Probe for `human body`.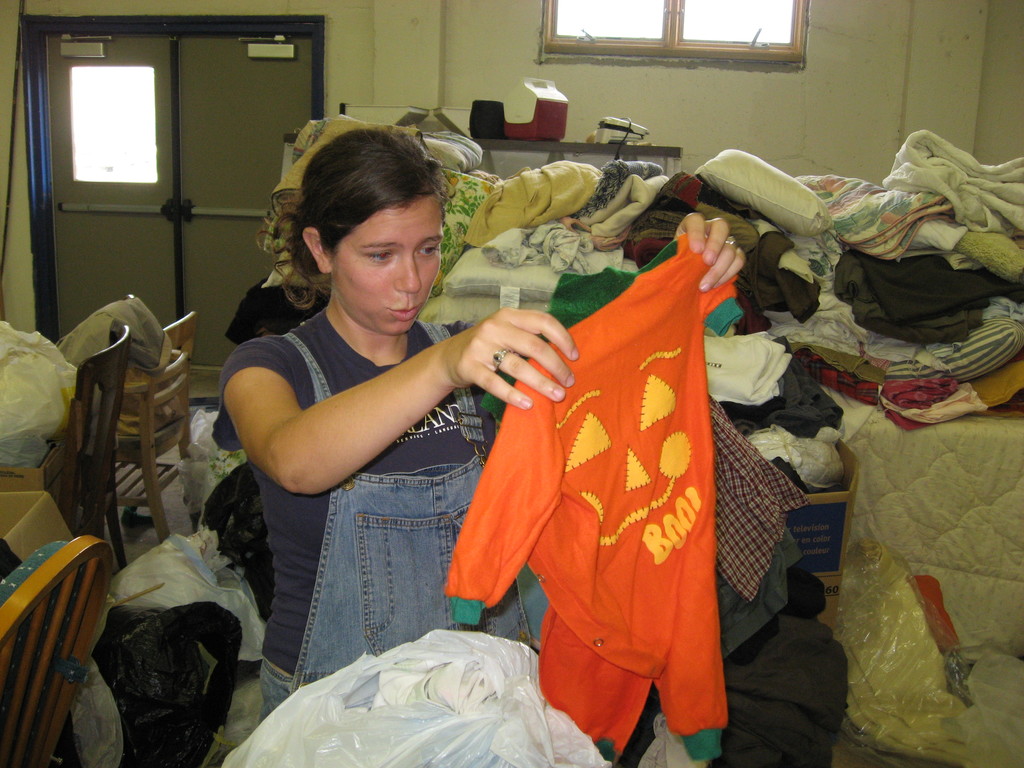
Probe result: {"left": 212, "top": 111, "right": 659, "bottom": 740}.
